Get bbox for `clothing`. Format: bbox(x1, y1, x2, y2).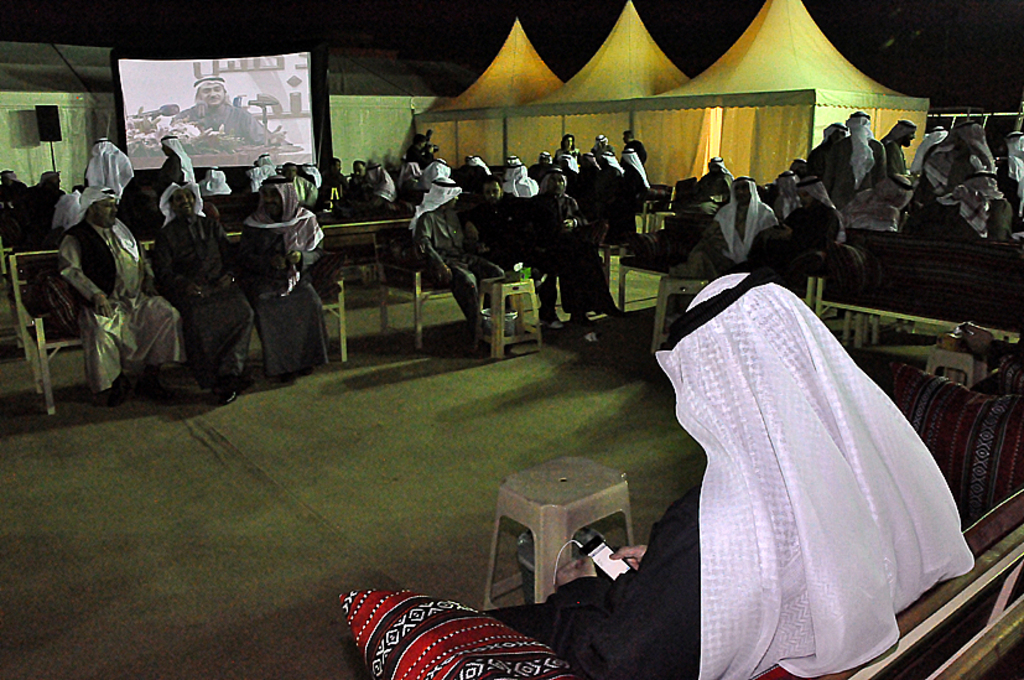
bbox(526, 190, 604, 316).
